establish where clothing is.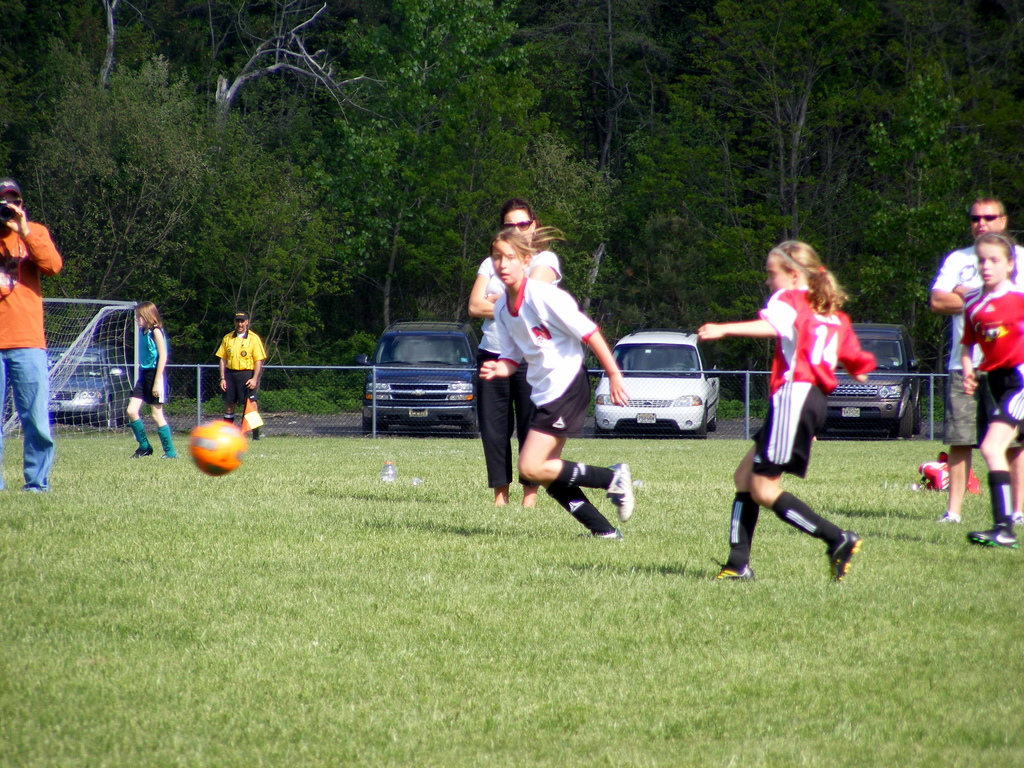
Established at <box>475,244,559,490</box>.
